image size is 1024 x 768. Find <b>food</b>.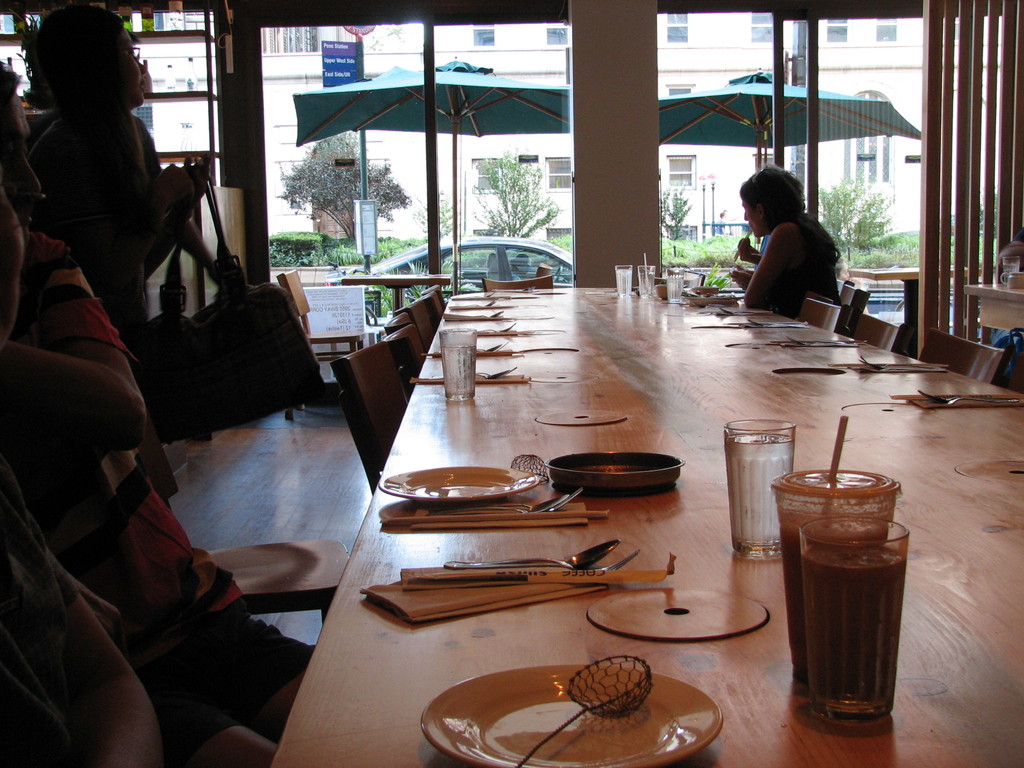
x1=680, y1=287, x2=737, y2=301.
